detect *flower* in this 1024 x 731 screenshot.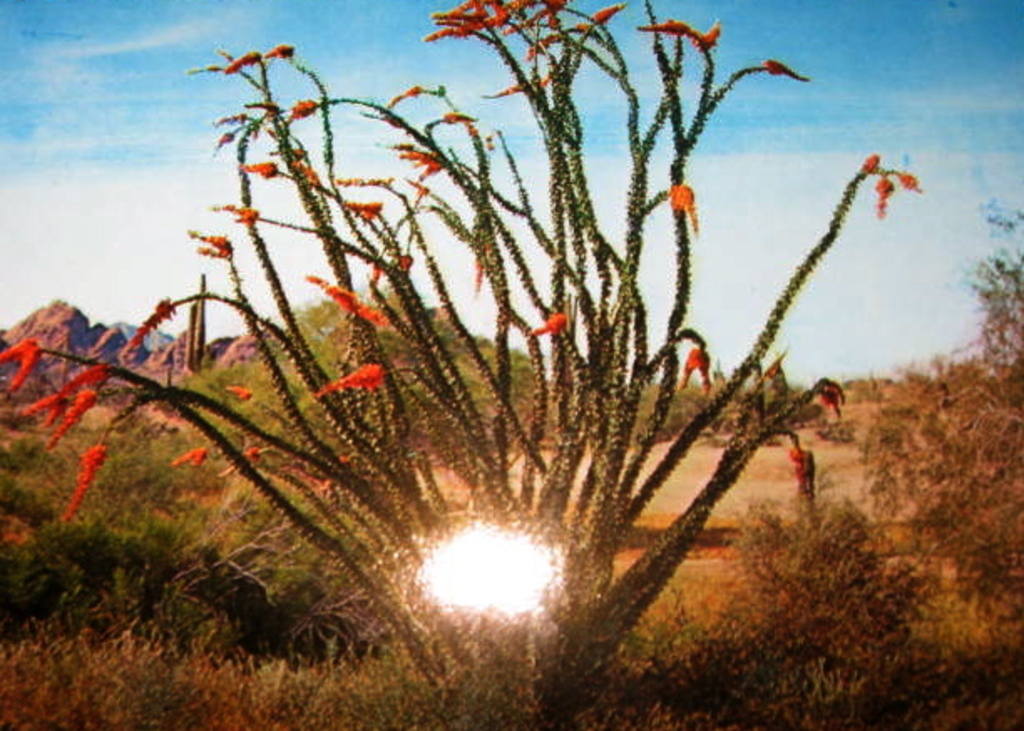
Detection: bbox=[278, 94, 325, 129].
